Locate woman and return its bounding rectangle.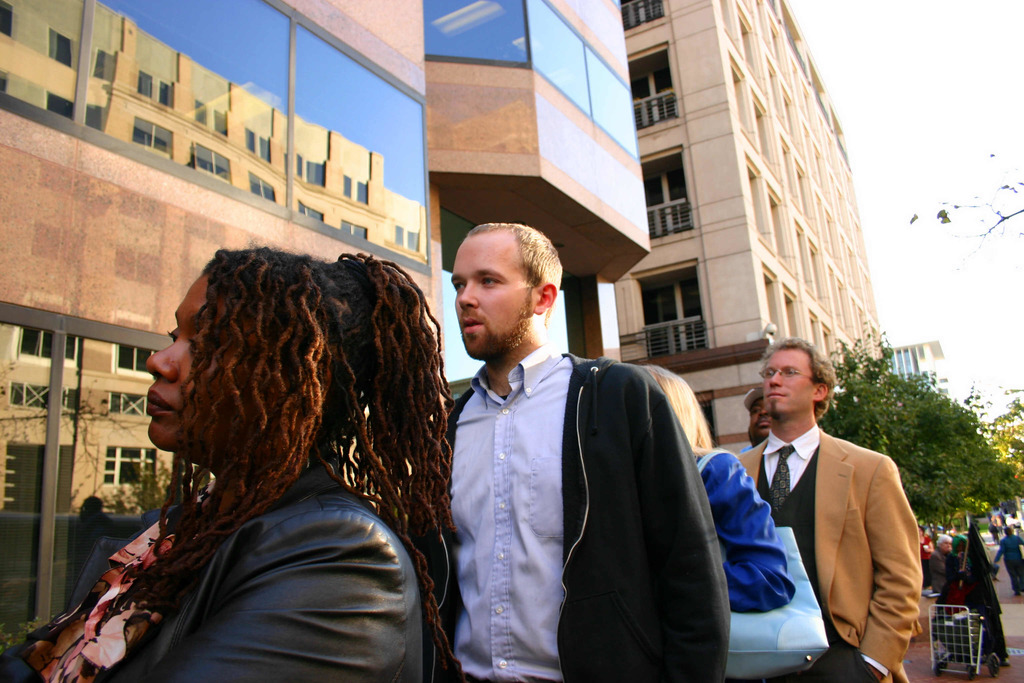
x1=991 y1=529 x2=1023 y2=597.
